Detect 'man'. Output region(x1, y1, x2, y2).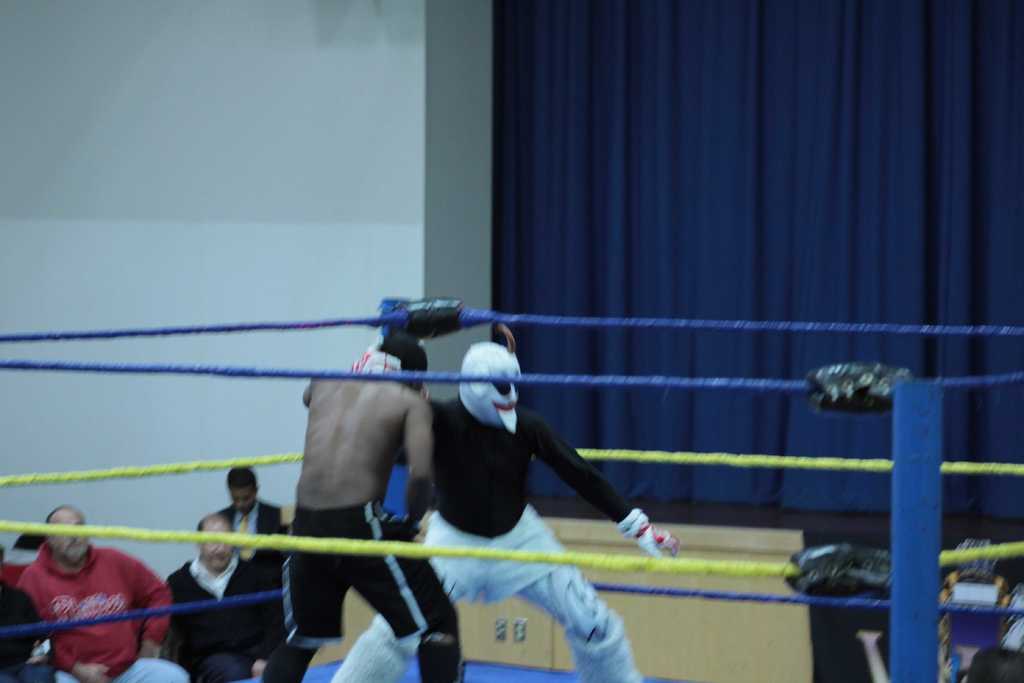
region(13, 500, 190, 682).
